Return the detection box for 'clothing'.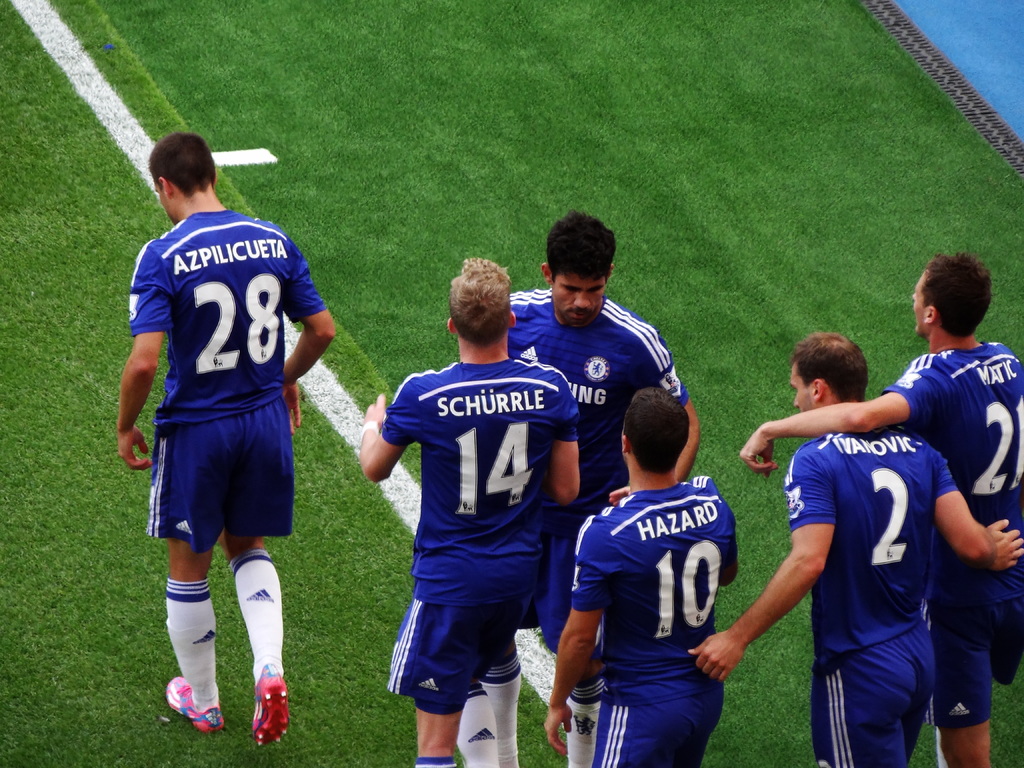
<box>563,476,737,767</box>.
